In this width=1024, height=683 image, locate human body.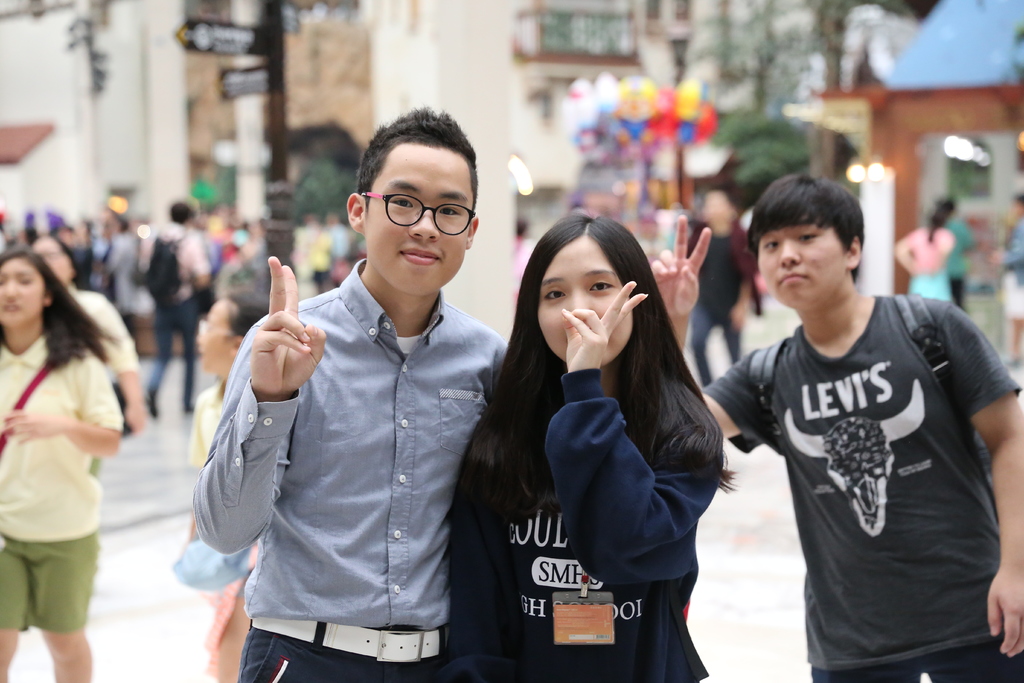
Bounding box: 195:108:508:682.
